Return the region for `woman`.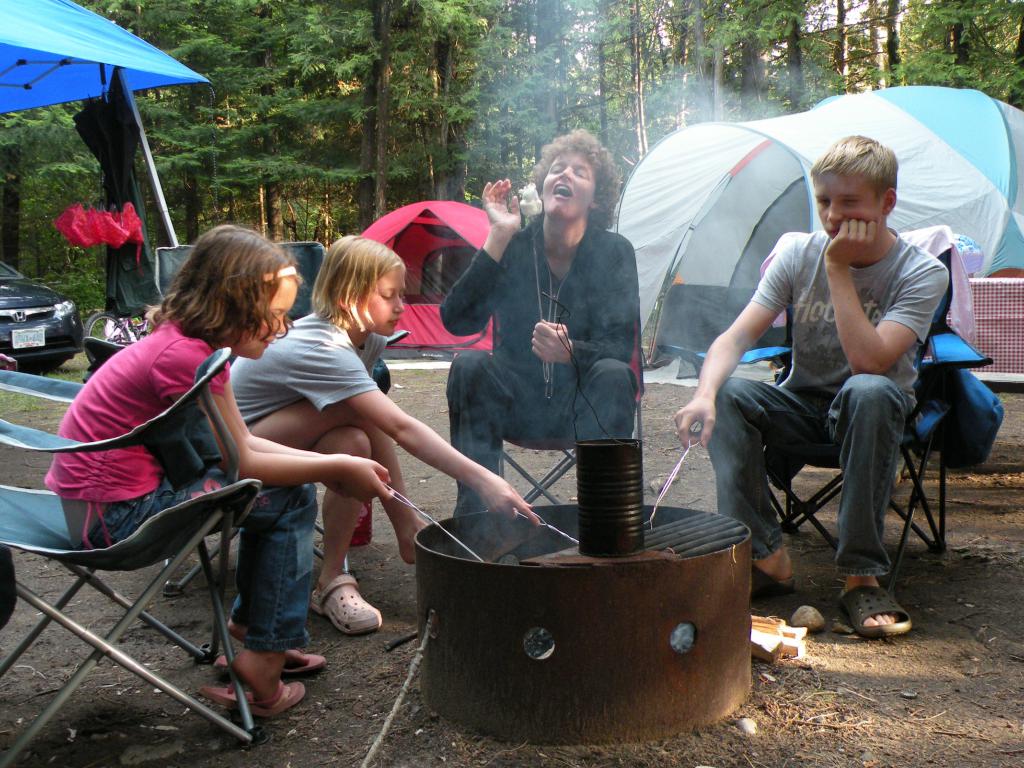
438:130:639:512.
